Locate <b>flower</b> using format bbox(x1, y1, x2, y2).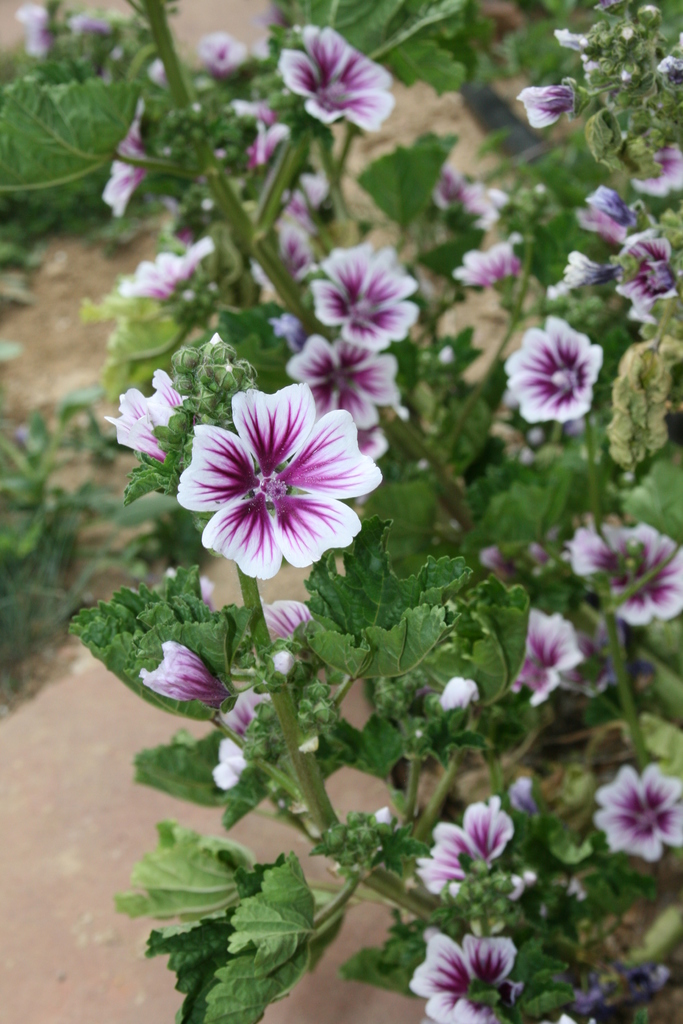
bbox(263, 227, 303, 292).
